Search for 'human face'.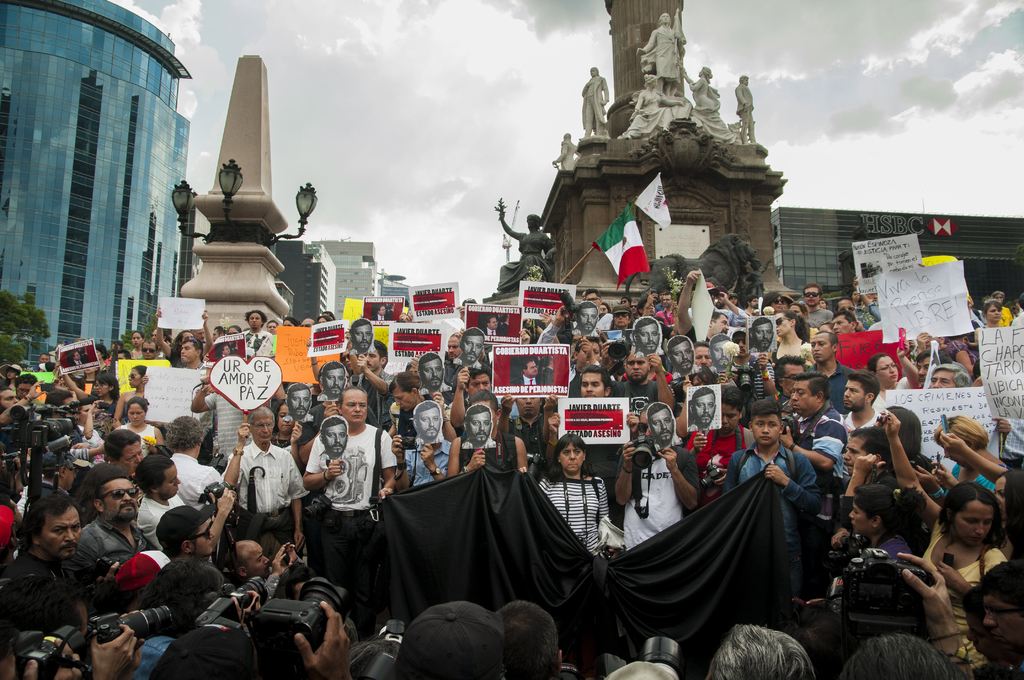
Found at detection(844, 378, 867, 412).
